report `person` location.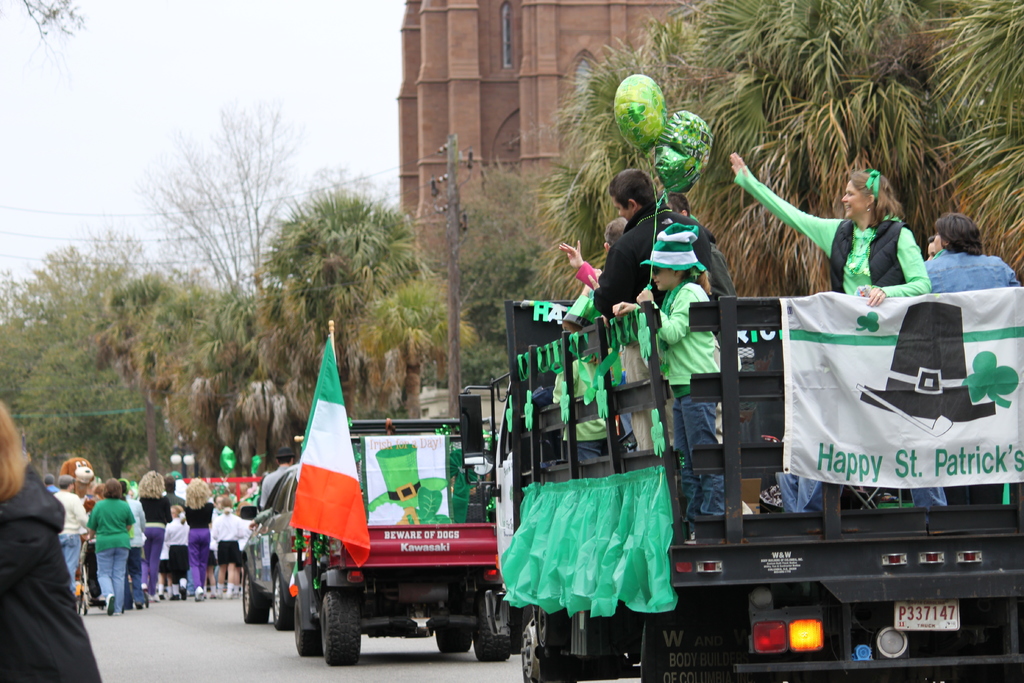
Report: [x1=77, y1=477, x2=128, y2=616].
